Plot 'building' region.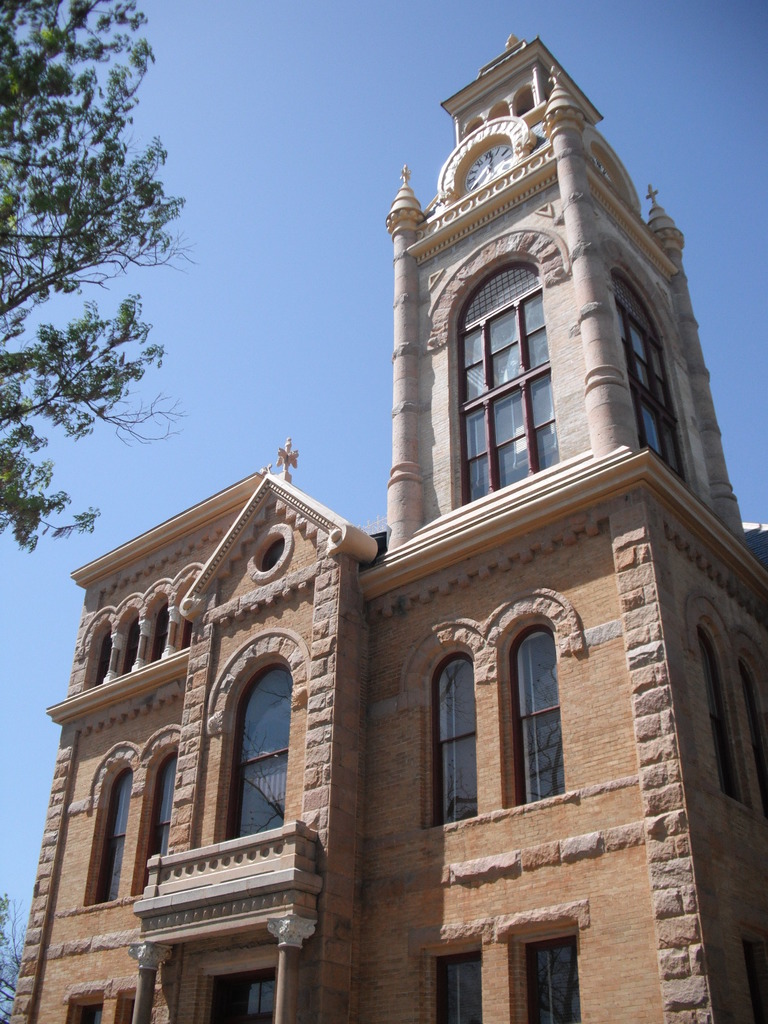
Plotted at bbox=(4, 35, 767, 1023).
